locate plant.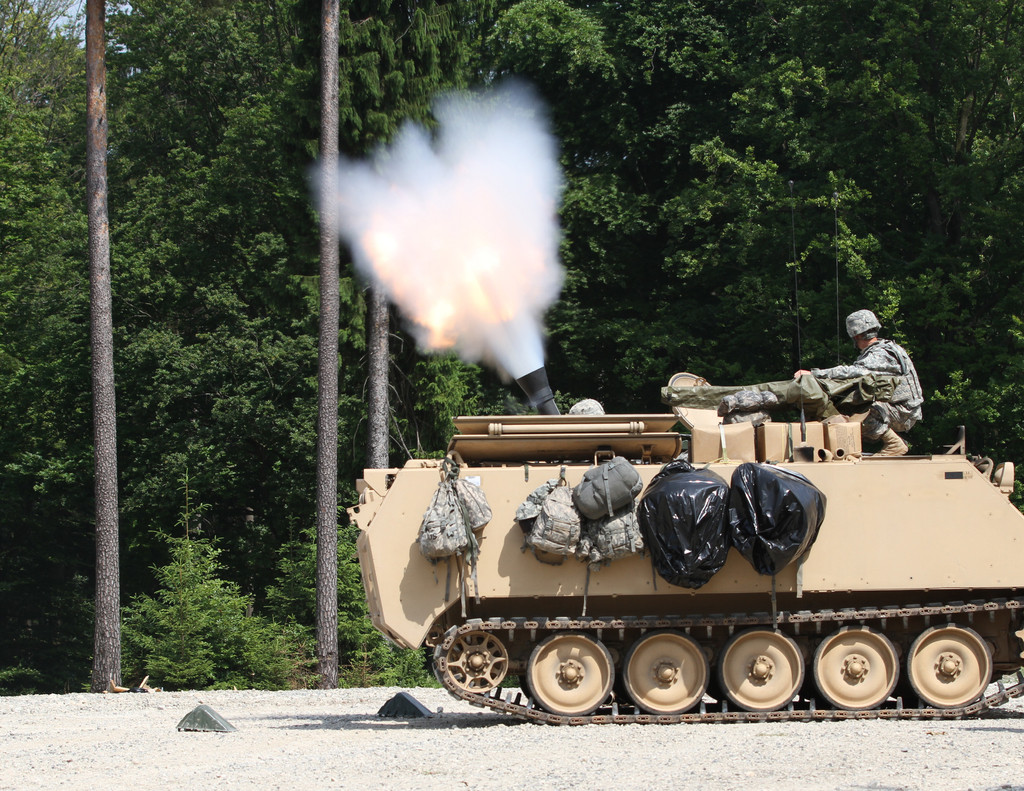
Bounding box: {"x1": 0, "y1": 648, "x2": 56, "y2": 699}.
